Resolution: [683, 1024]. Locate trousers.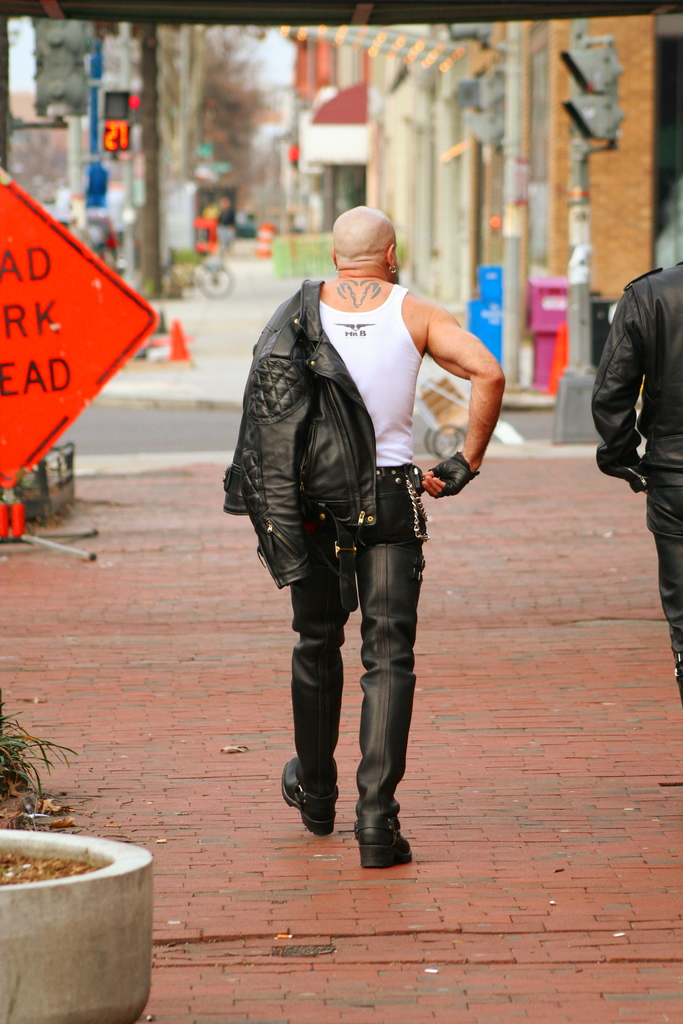
<bbox>281, 518, 429, 834</bbox>.
